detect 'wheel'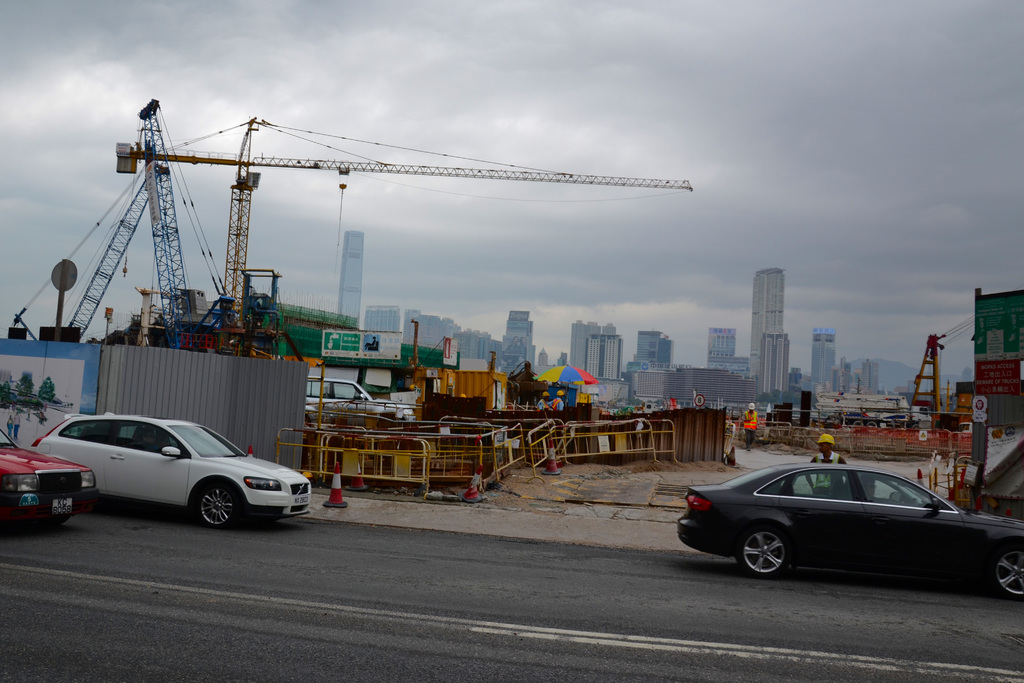
region(735, 527, 797, 579)
